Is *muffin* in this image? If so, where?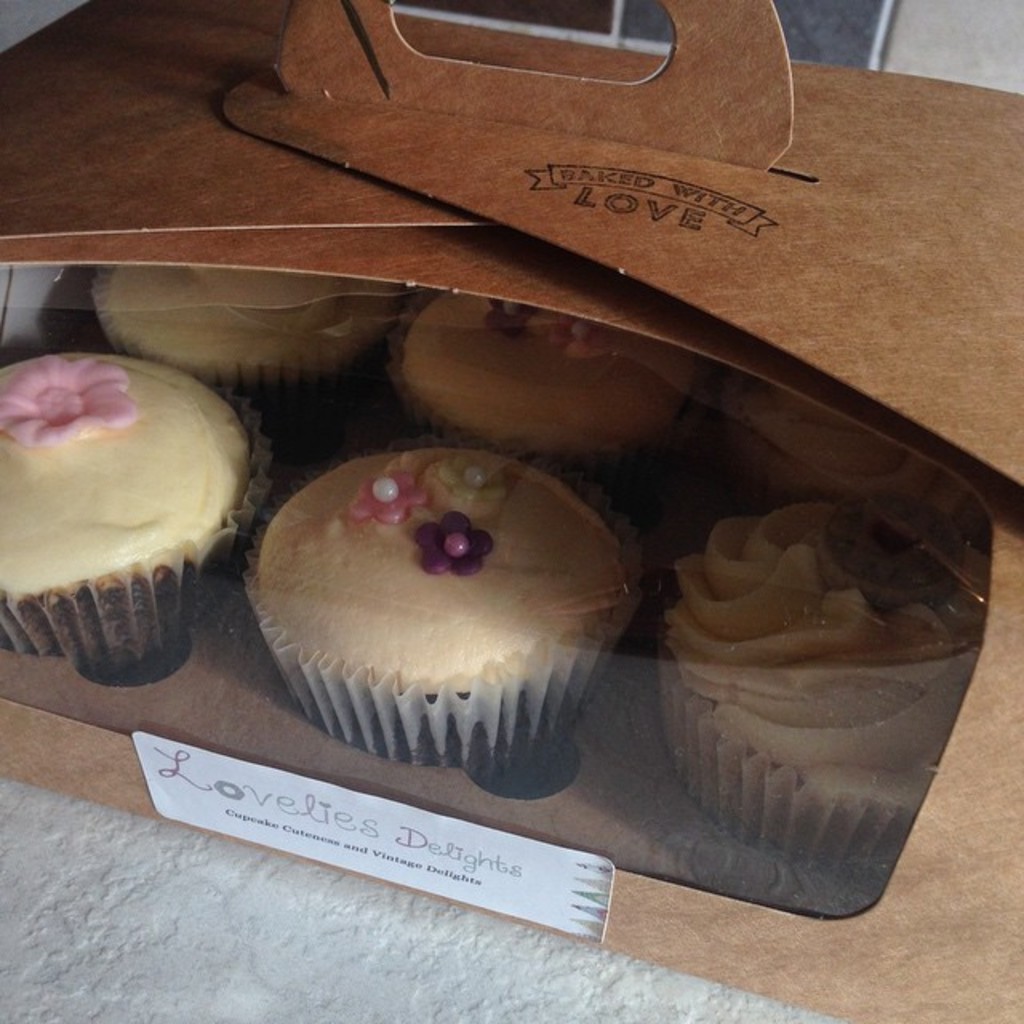
Yes, at 235 434 653 782.
